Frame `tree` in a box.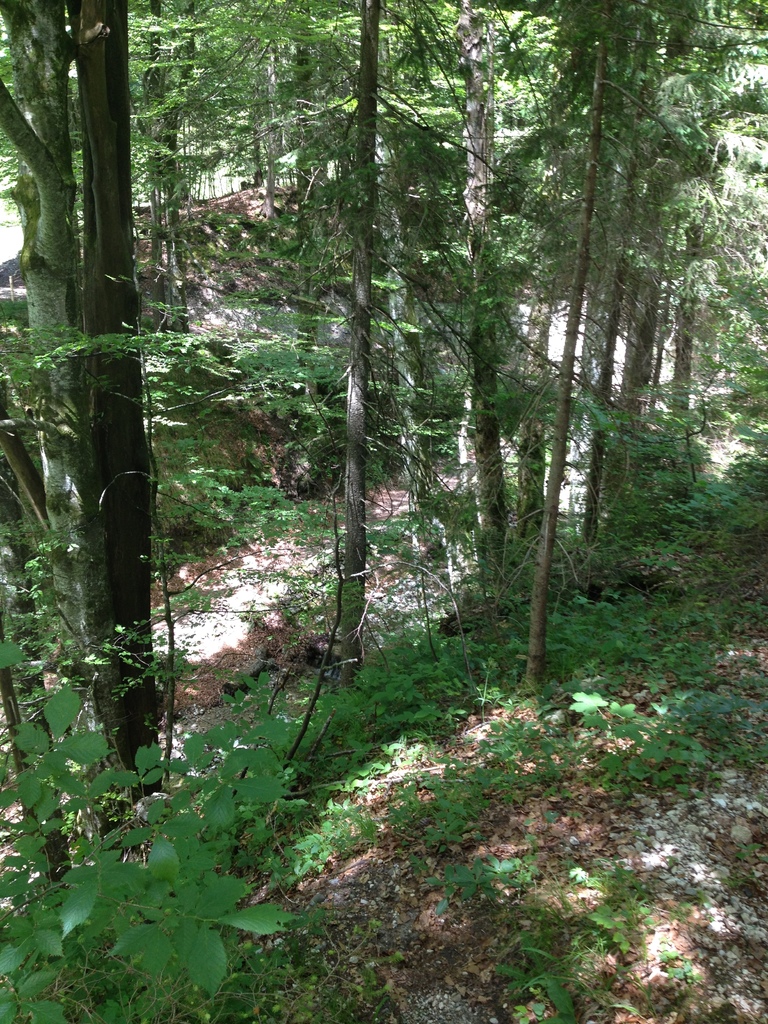
l=0, t=330, r=73, b=916.
